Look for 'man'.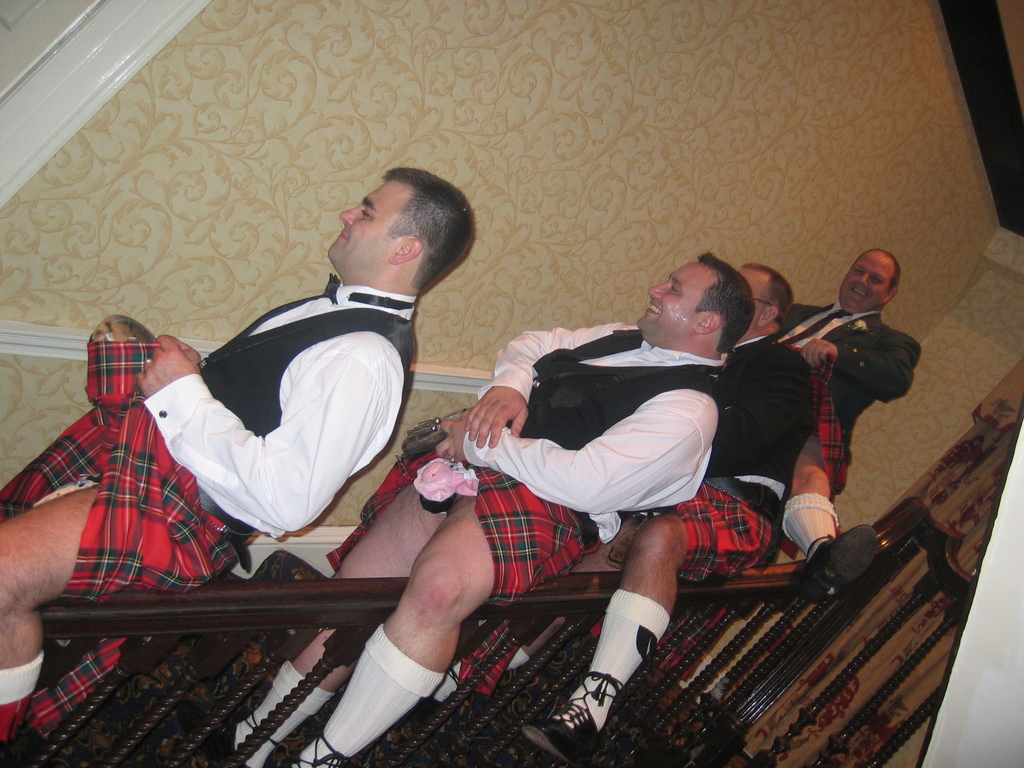
Found: [0,165,493,767].
